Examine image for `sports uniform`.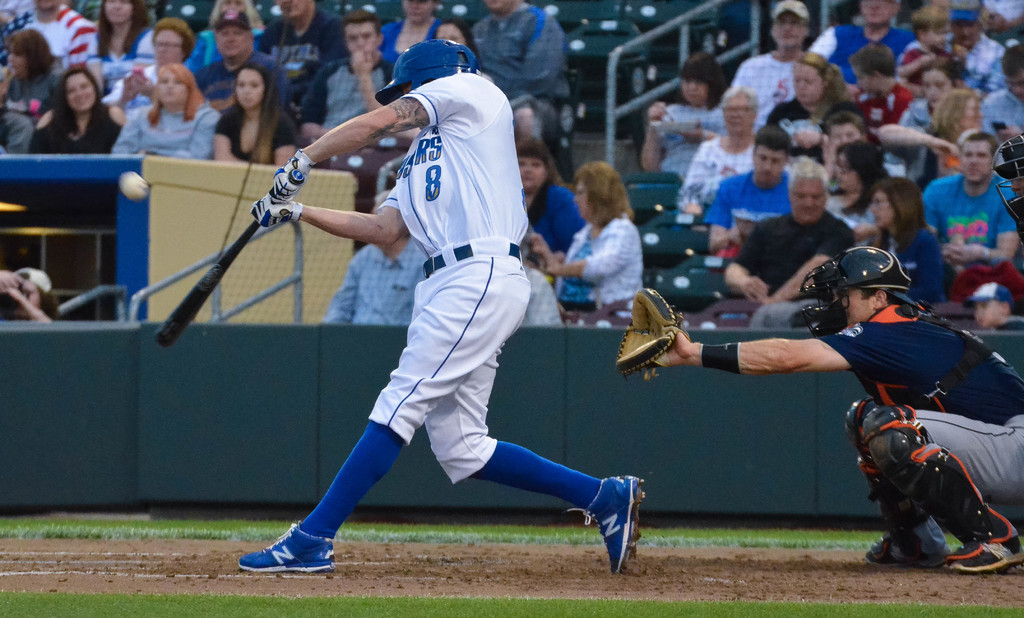
Examination result: 244:37:636:565.
